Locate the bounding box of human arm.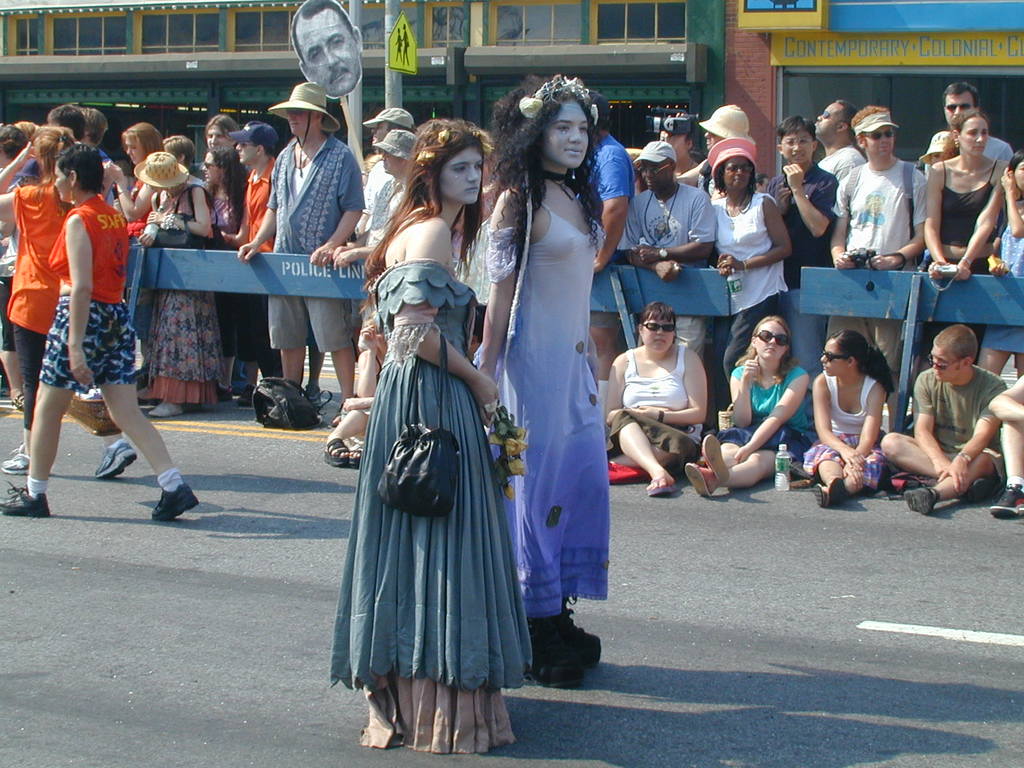
Bounding box: select_region(726, 355, 762, 430).
